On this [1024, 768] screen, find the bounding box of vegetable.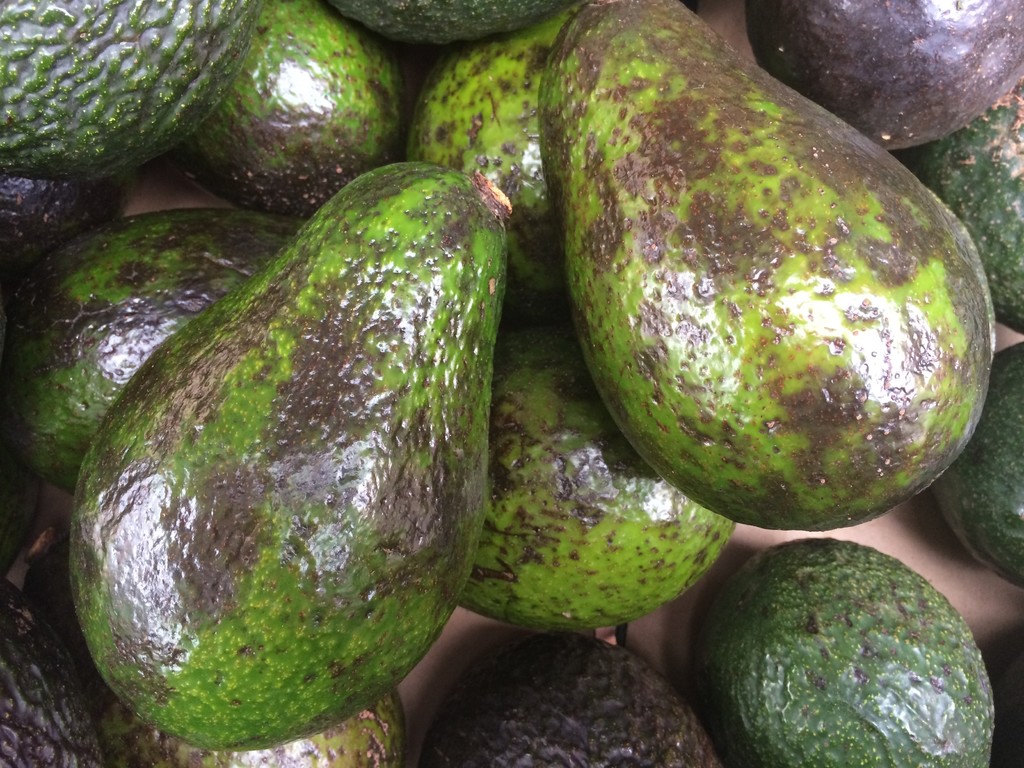
Bounding box: [524, 22, 1000, 561].
